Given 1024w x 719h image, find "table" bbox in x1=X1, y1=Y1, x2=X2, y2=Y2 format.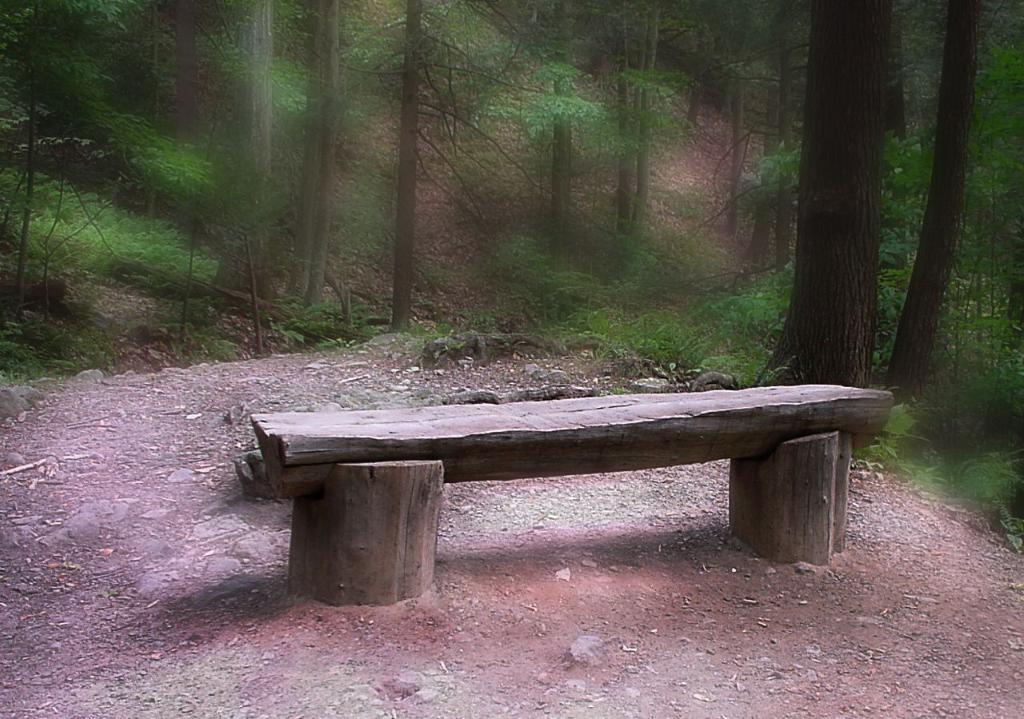
x1=228, y1=359, x2=900, y2=627.
